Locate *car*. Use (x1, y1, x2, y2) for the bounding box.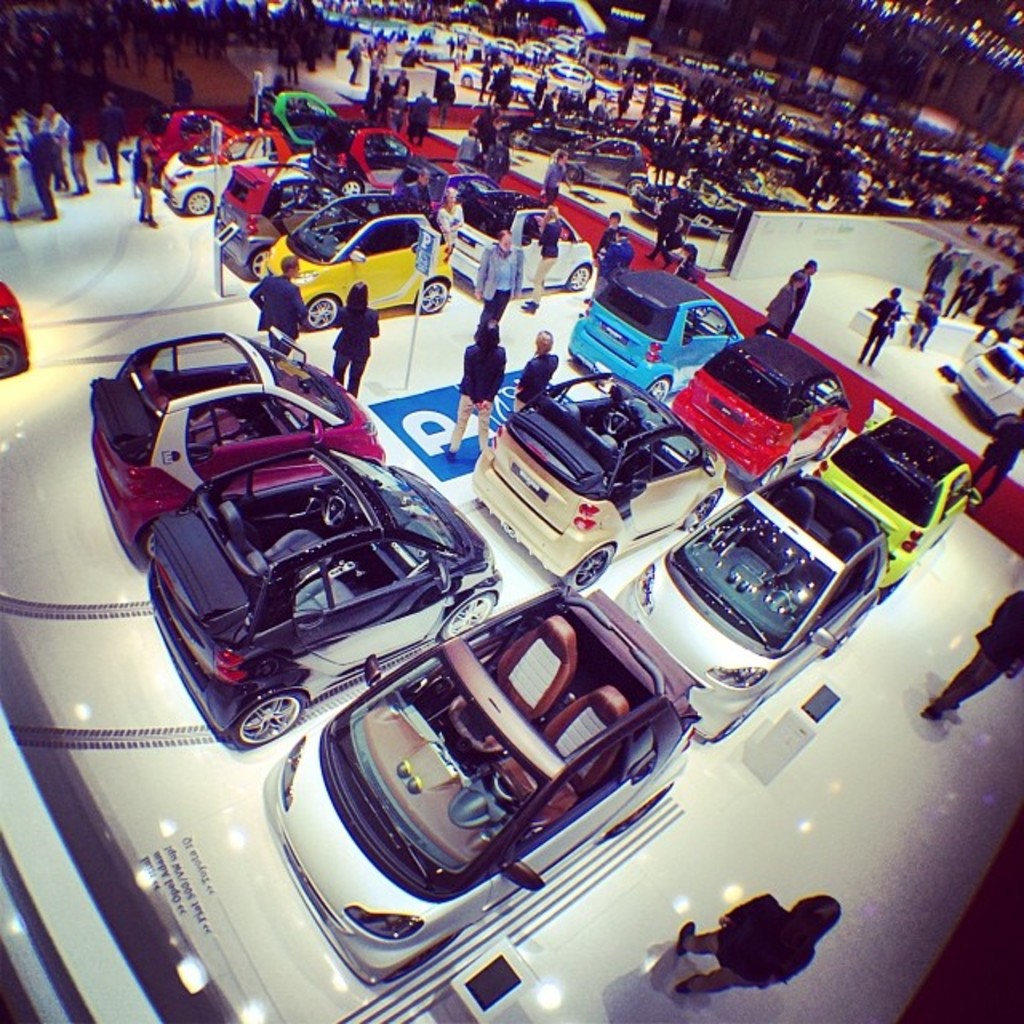
(806, 413, 979, 587).
